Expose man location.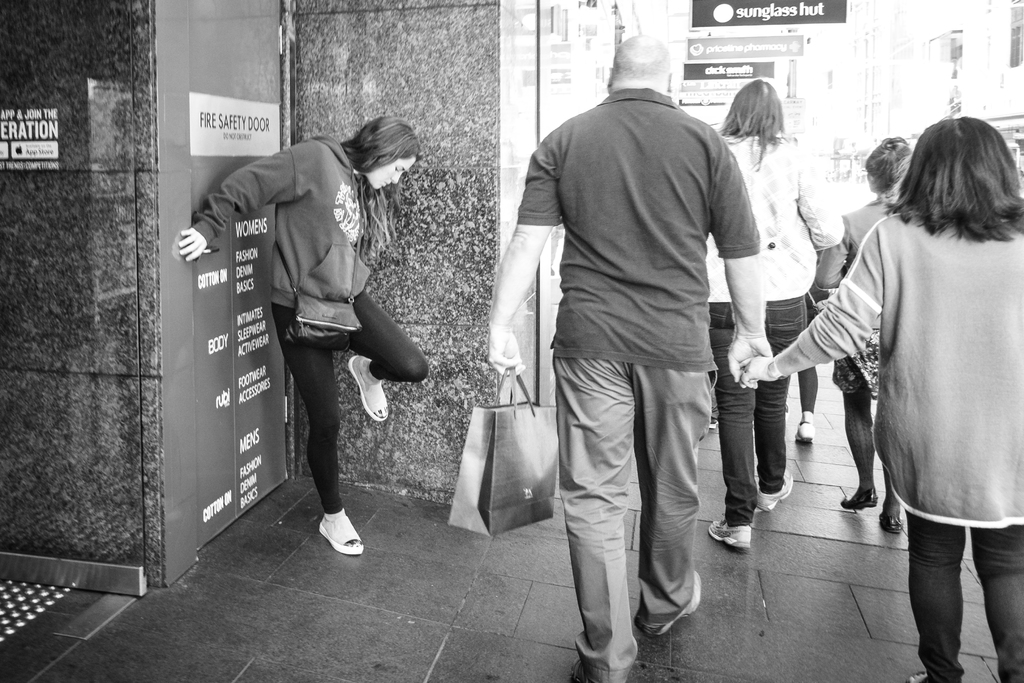
Exposed at {"left": 510, "top": 47, "right": 784, "bottom": 662}.
